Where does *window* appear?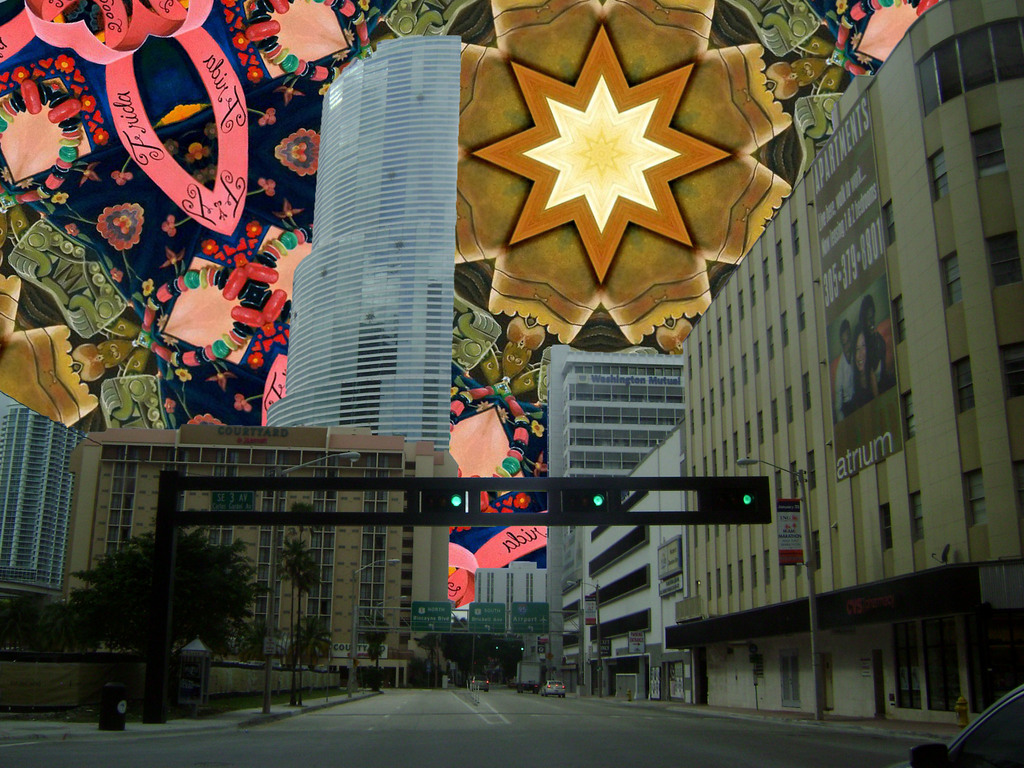
Appears at 744:421:750:451.
